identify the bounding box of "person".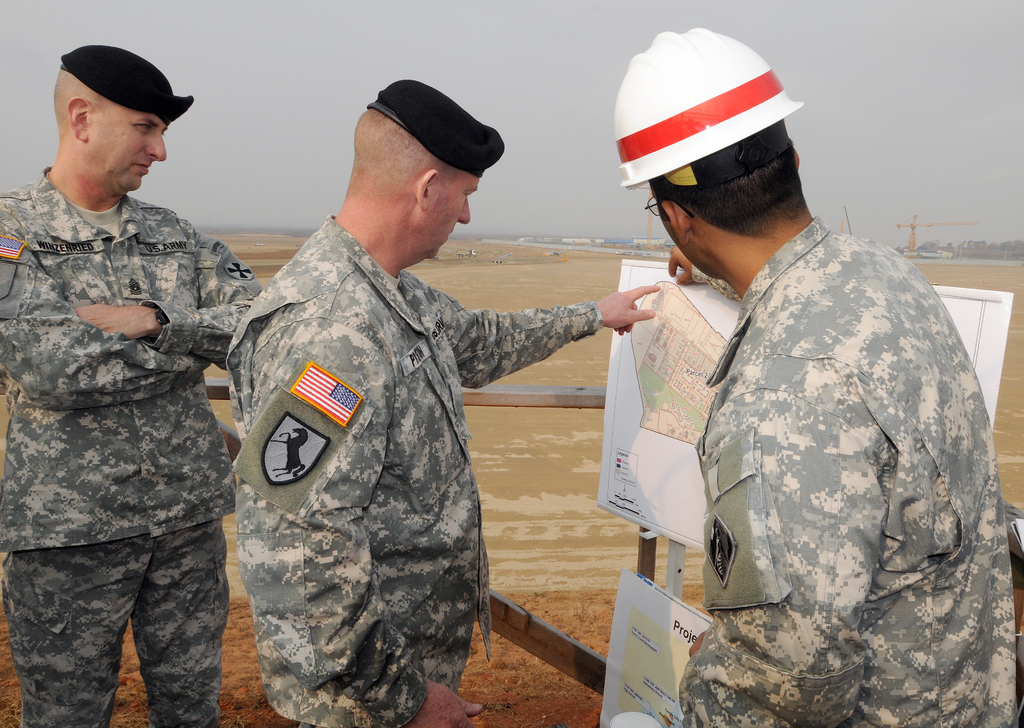
211/76/665/727.
